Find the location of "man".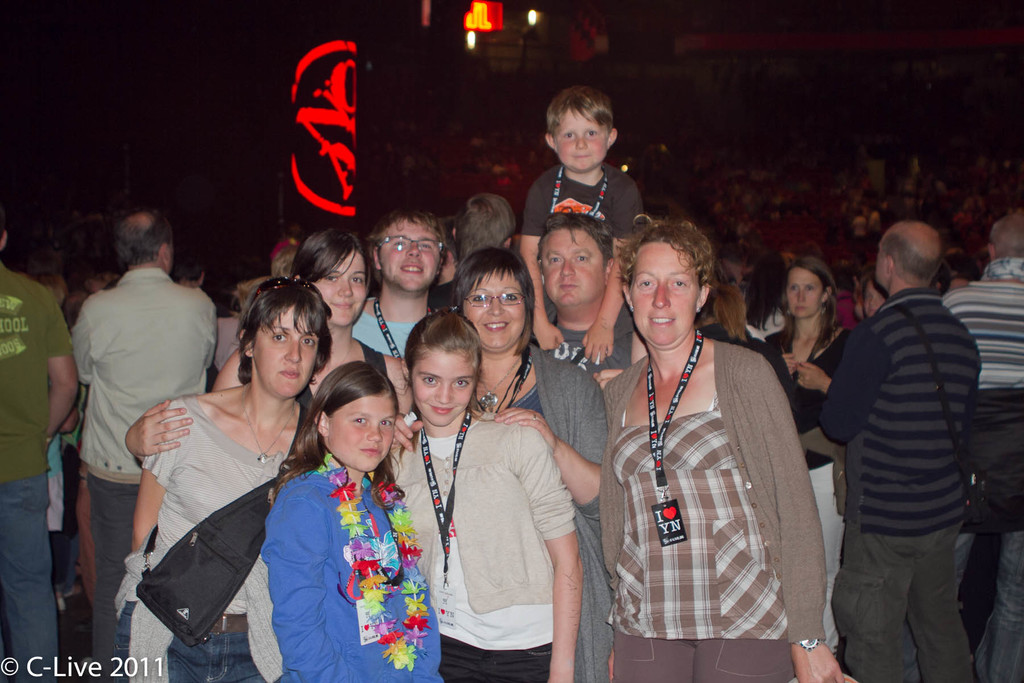
Location: 801/226/987/682.
